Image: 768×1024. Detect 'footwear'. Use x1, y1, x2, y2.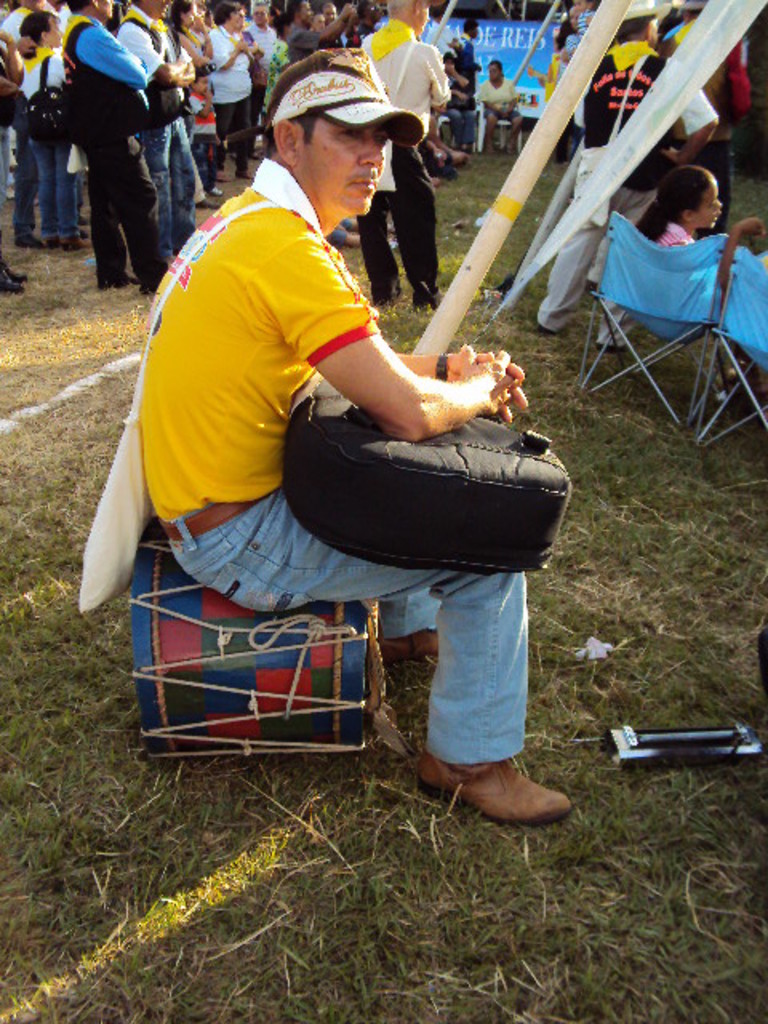
62, 234, 93, 250.
